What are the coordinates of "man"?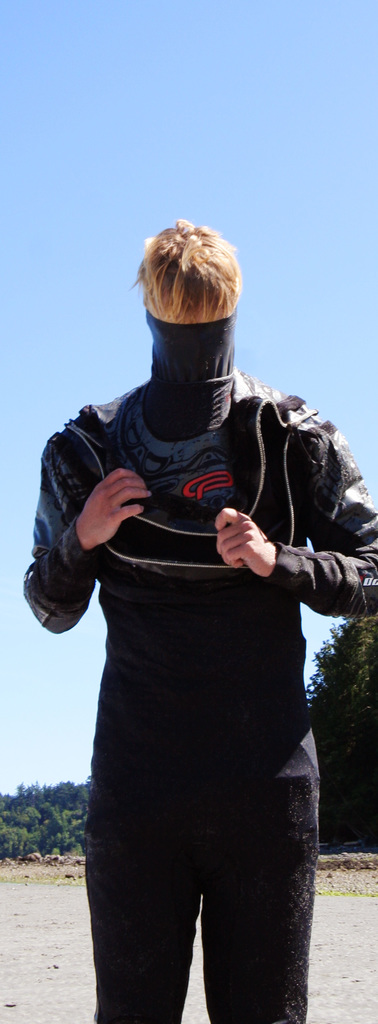
[x1=19, y1=236, x2=363, y2=1010].
